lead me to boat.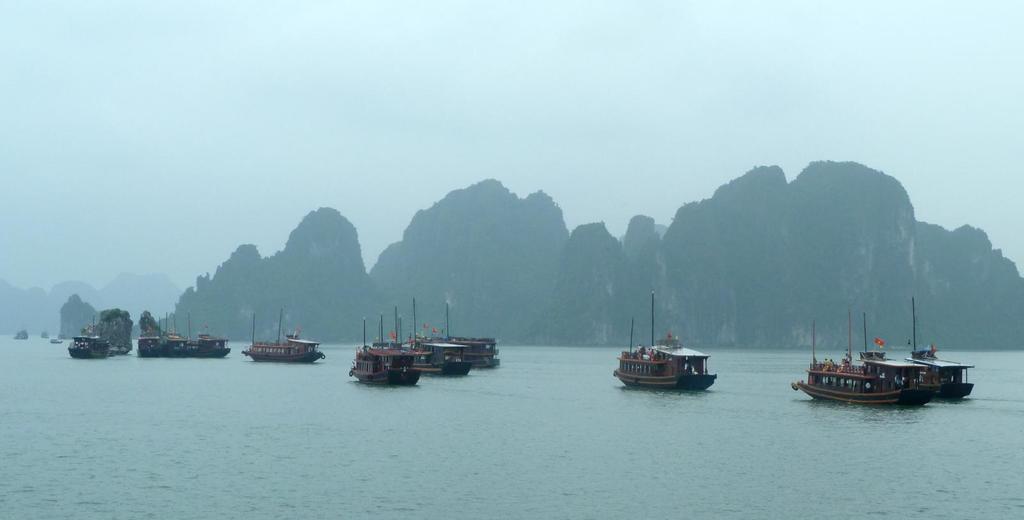
Lead to Rect(405, 293, 467, 375).
